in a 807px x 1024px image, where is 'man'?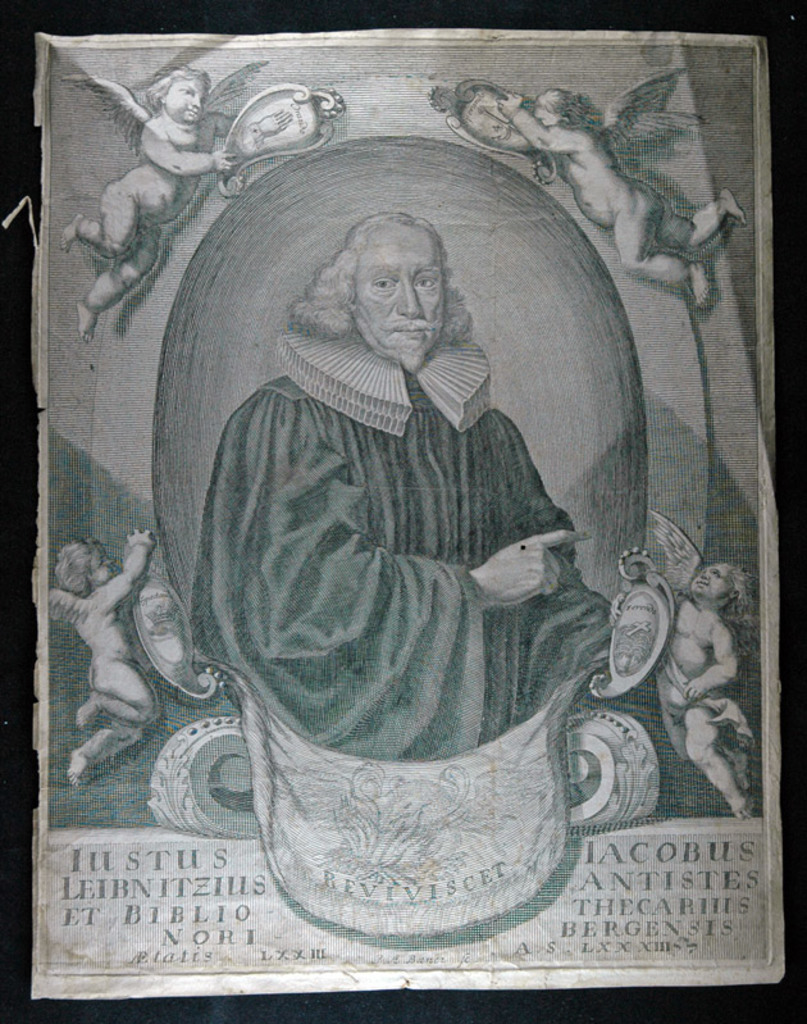
184, 202, 616, 765.
